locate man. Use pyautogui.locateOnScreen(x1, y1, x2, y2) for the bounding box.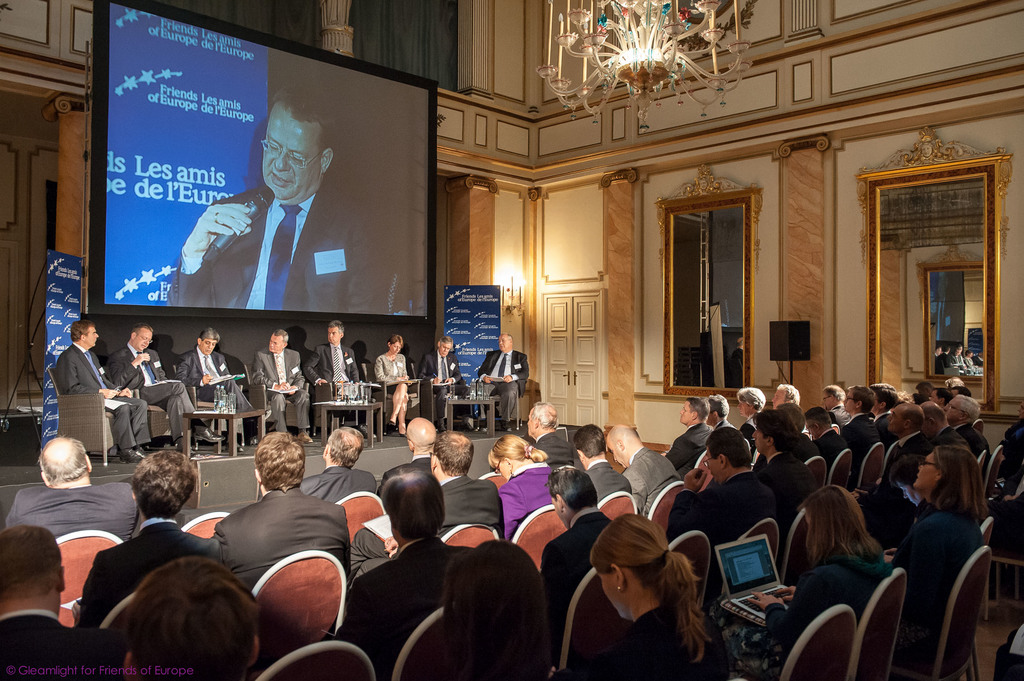
pyautogui.locateOnScreen(817, 385, 855, 426).
